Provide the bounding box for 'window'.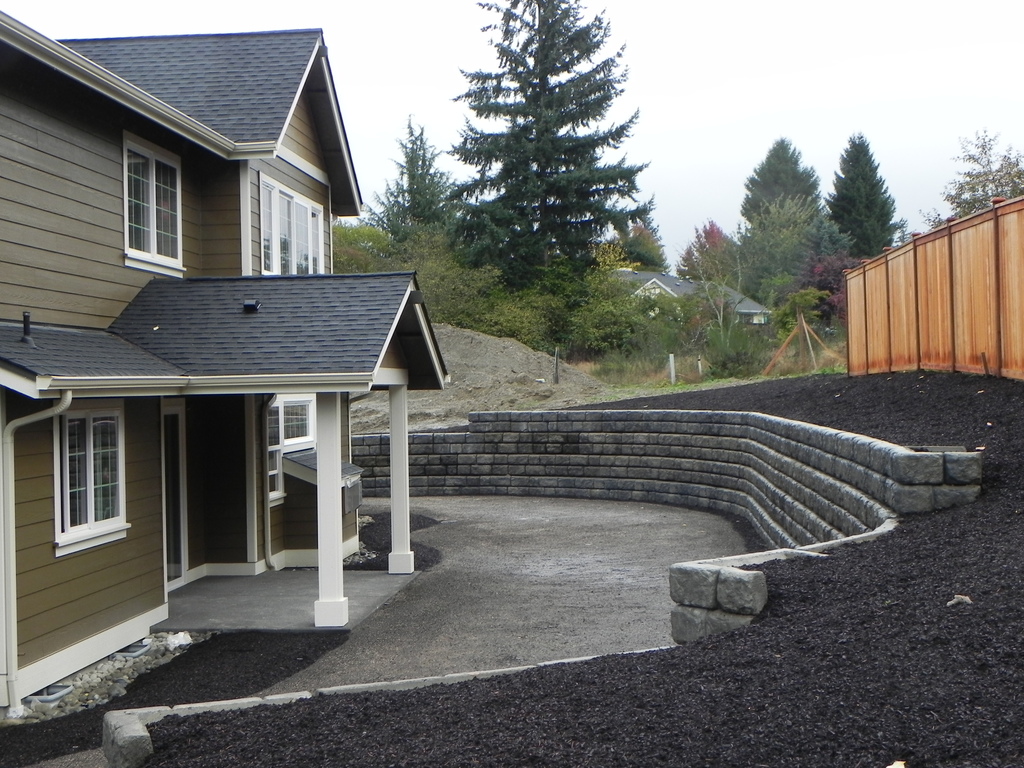
left=644, top=291, right=673, bottom=326.
